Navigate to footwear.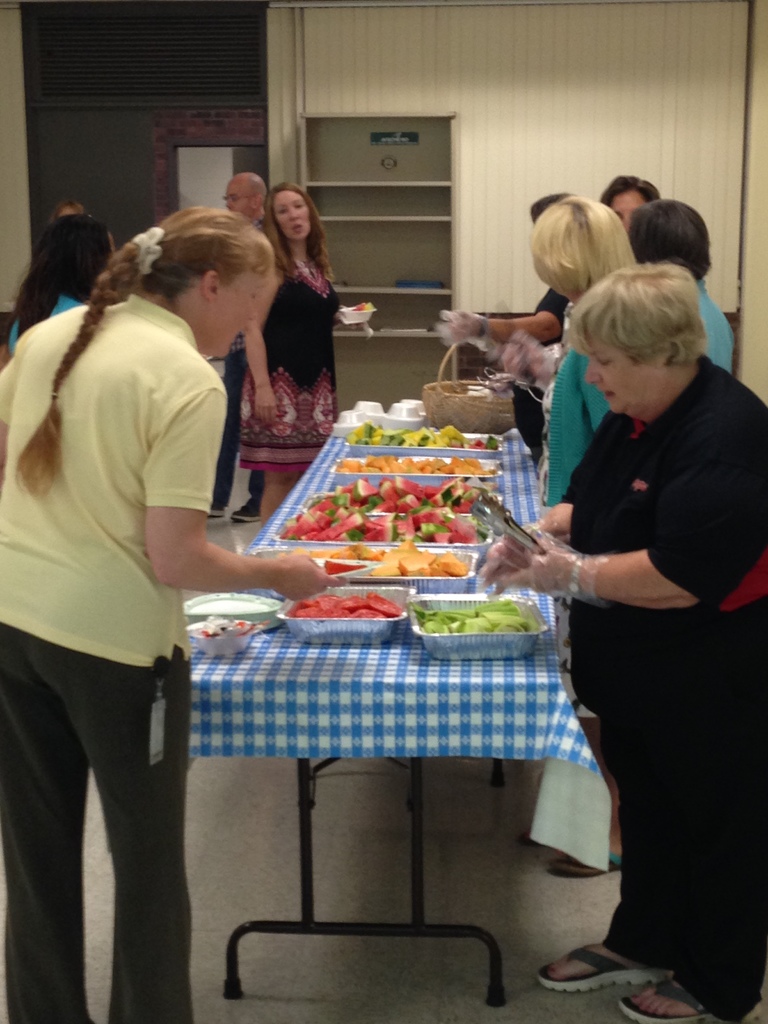
Navigation target: {"x1": 557, "y1": 833, "x2": 621, "y2": 882}.
